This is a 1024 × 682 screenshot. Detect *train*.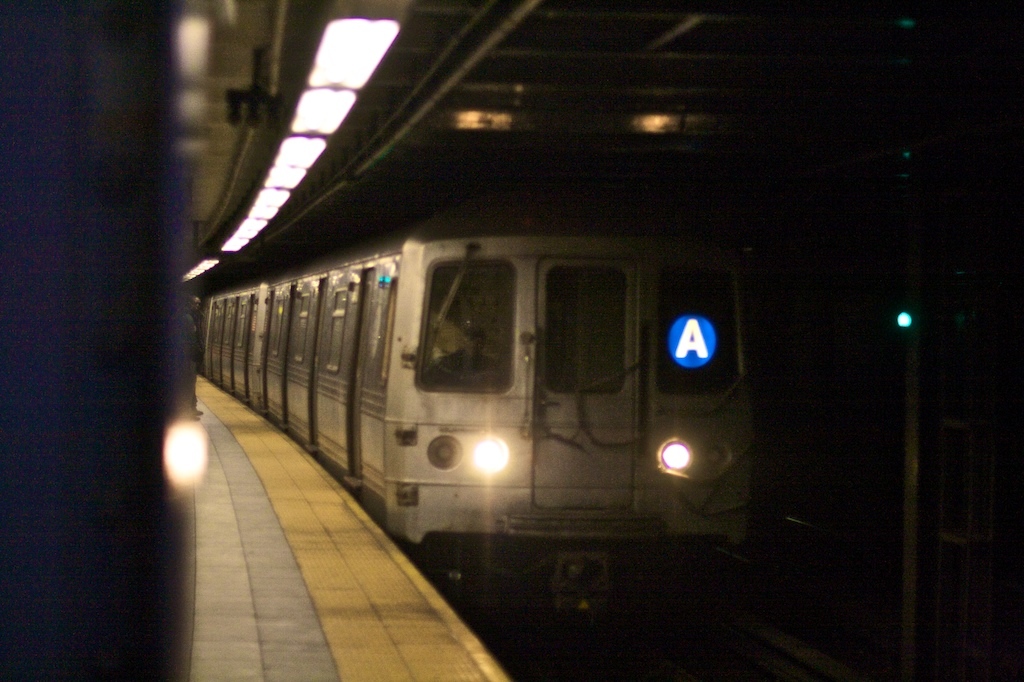
{"left": 204, "top": 210, "right": 756, "bottom": 632}.
